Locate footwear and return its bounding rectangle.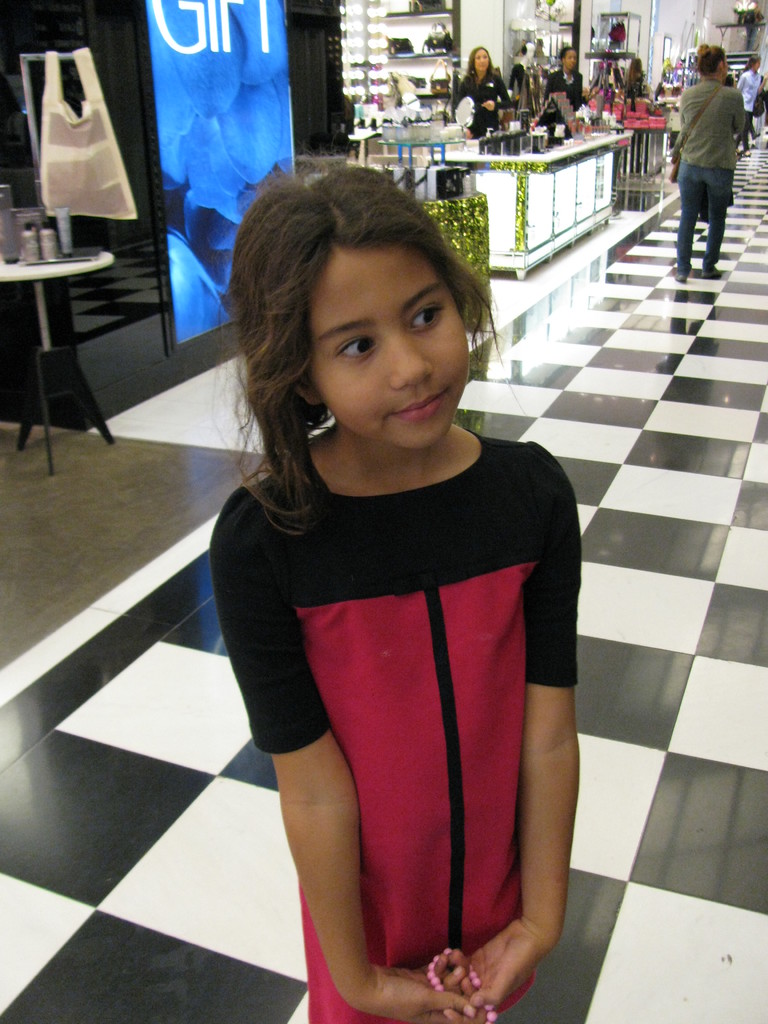
<box>671,269,691,285</box>.
